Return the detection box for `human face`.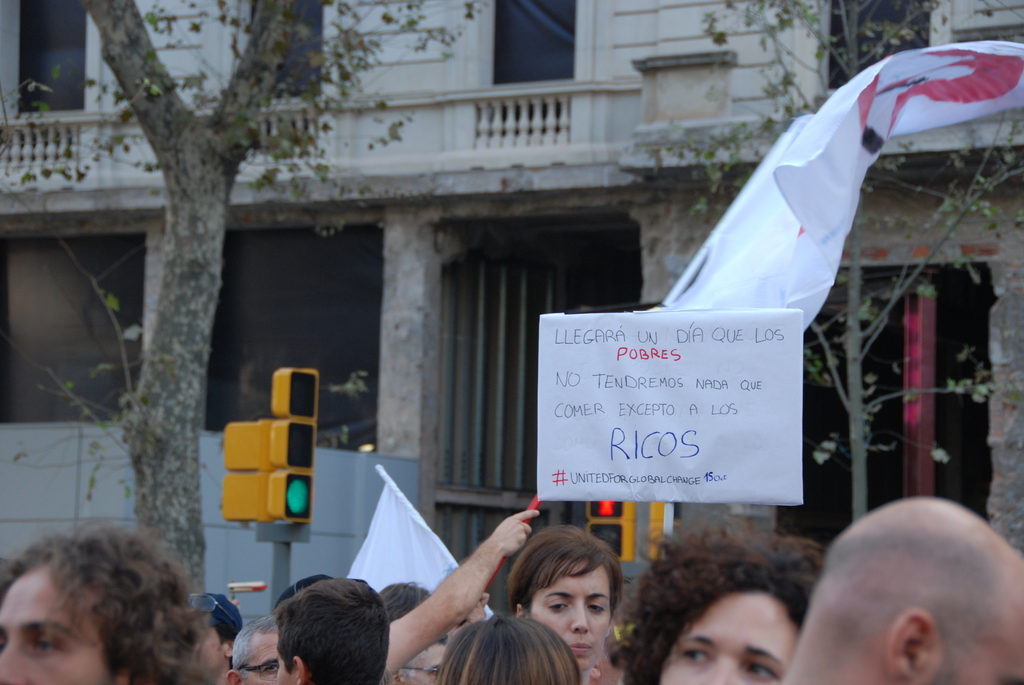
243:631:276:684.
